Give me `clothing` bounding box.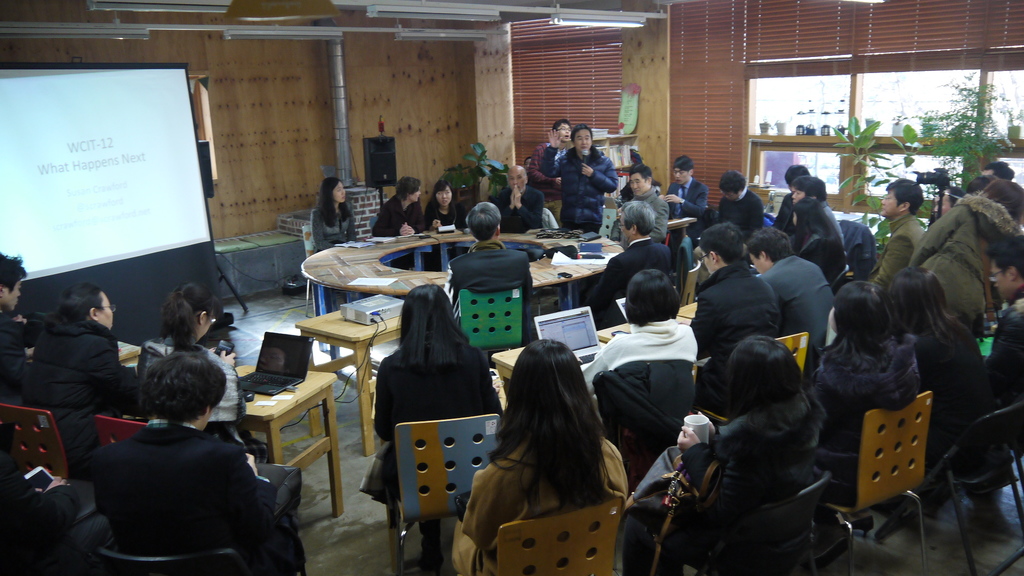
(0, 305, 45, 400).
